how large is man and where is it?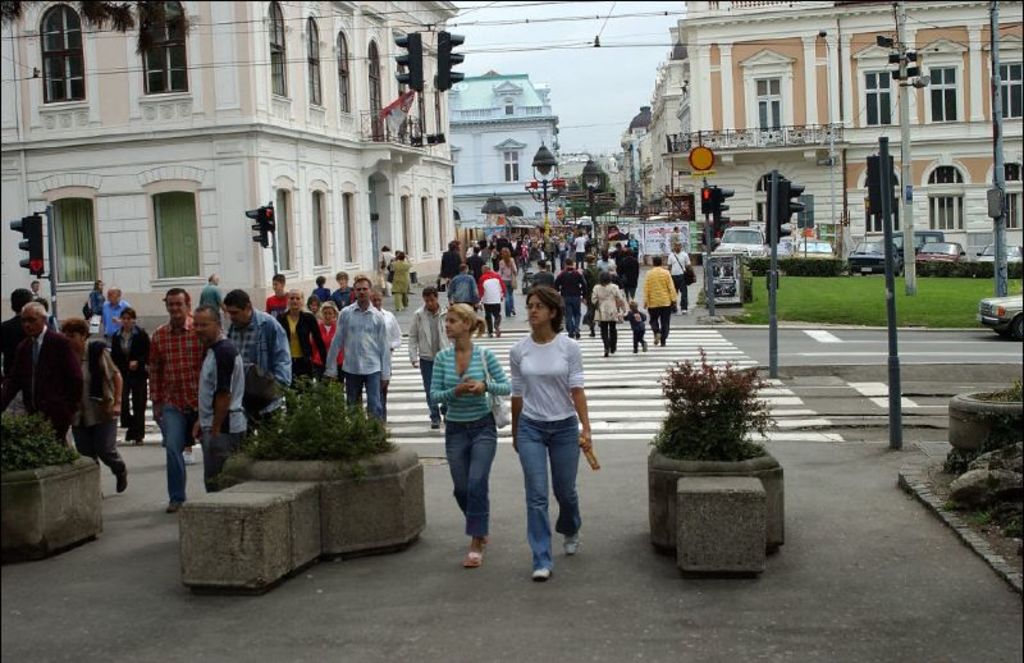
Bounding box: 228, 287, 292, 447.
